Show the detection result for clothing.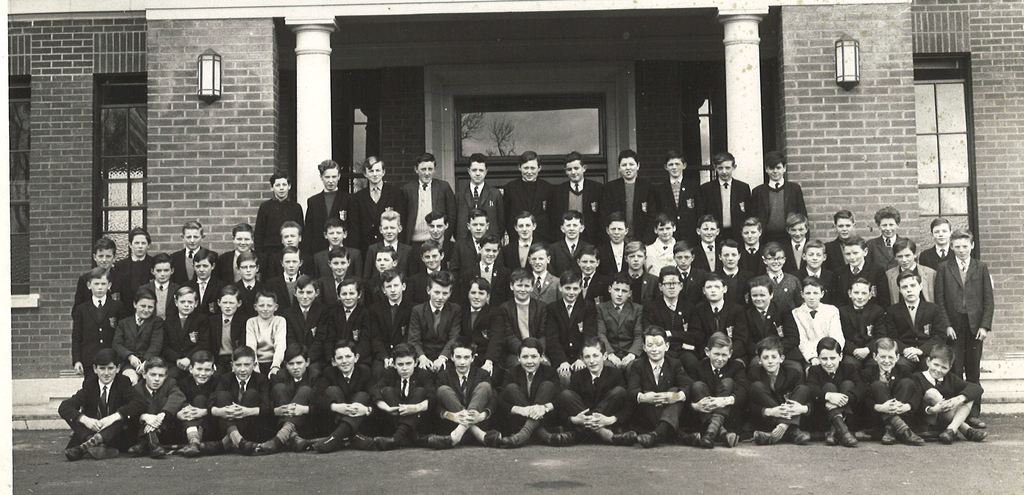
[175, 246, 222, 283].
